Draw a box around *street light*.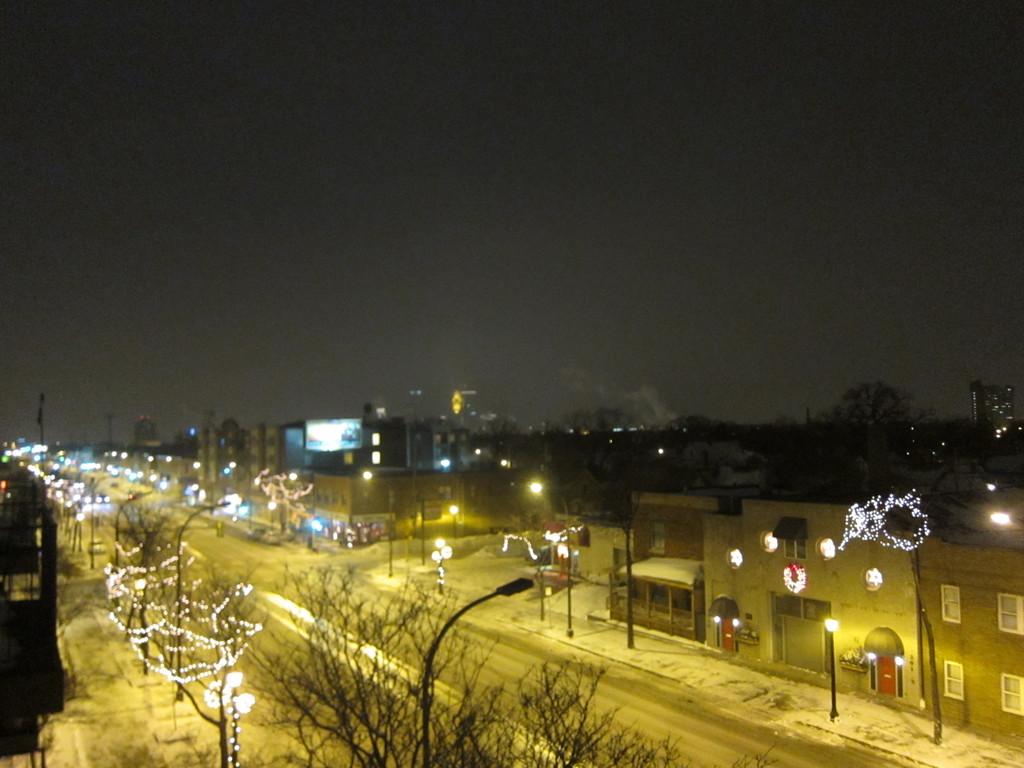
(left=429, top=541, right=451, bottom=599).
